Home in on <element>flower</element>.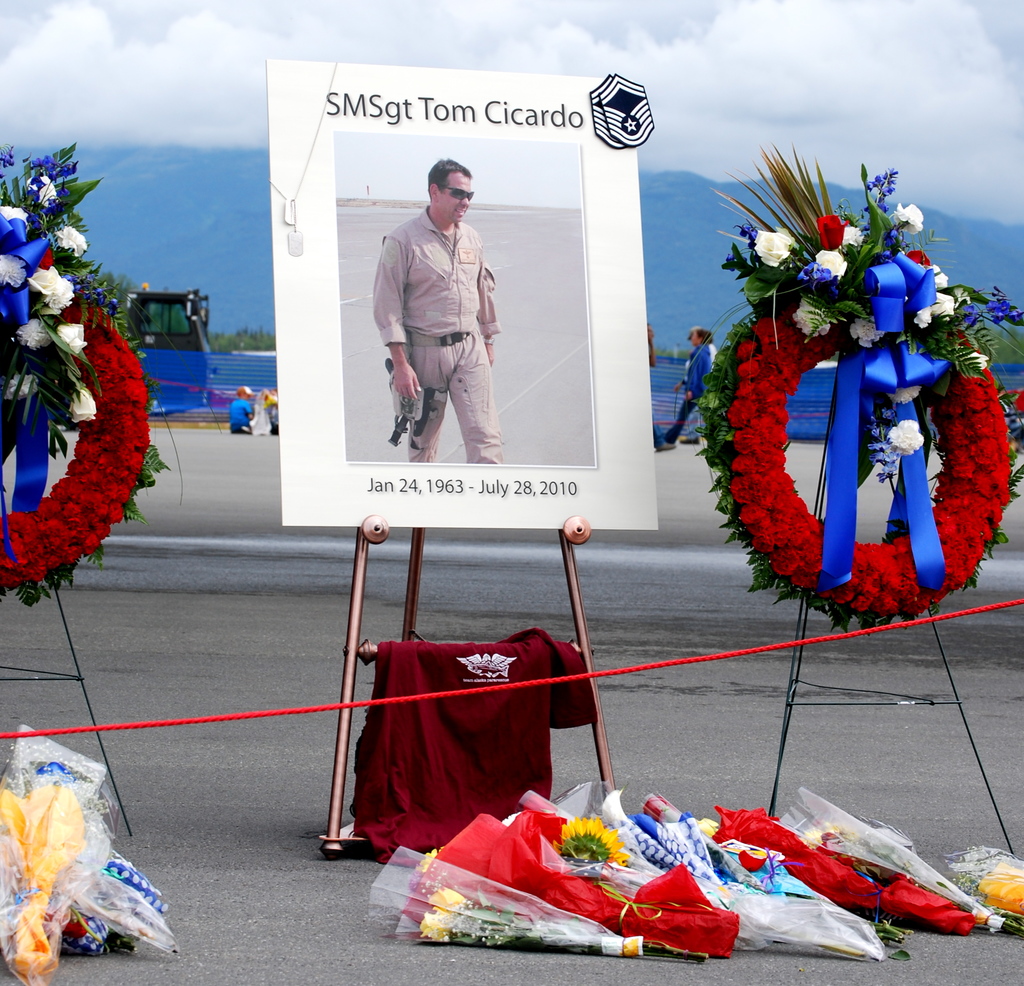
Homed in at <box>55,222,92,261</box>.
